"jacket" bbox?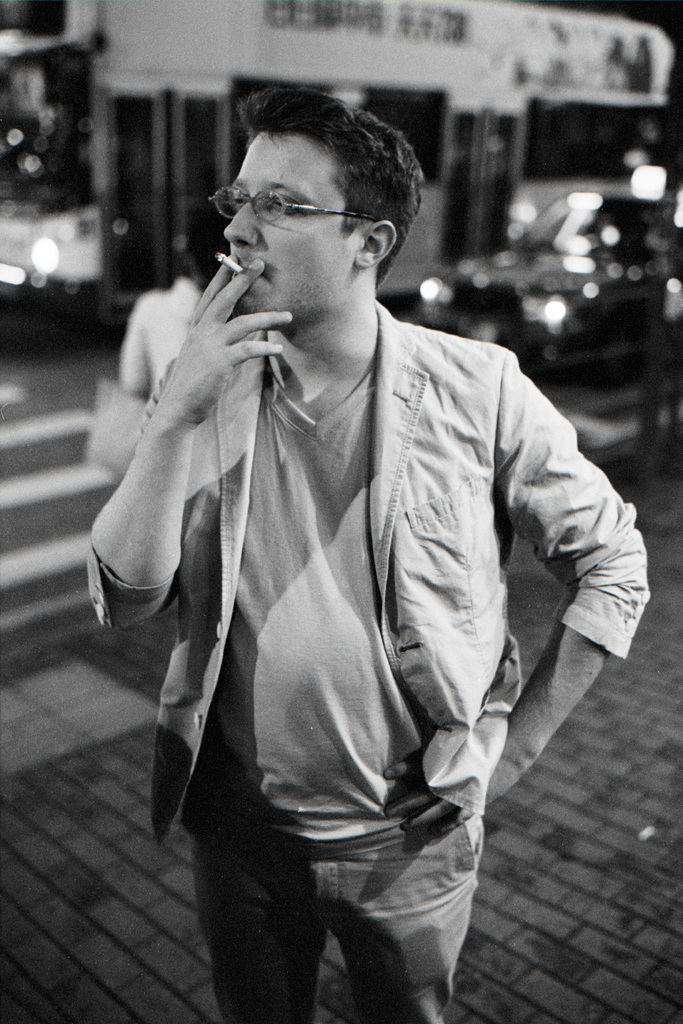
<region>148, 307, 601, 849</region>
